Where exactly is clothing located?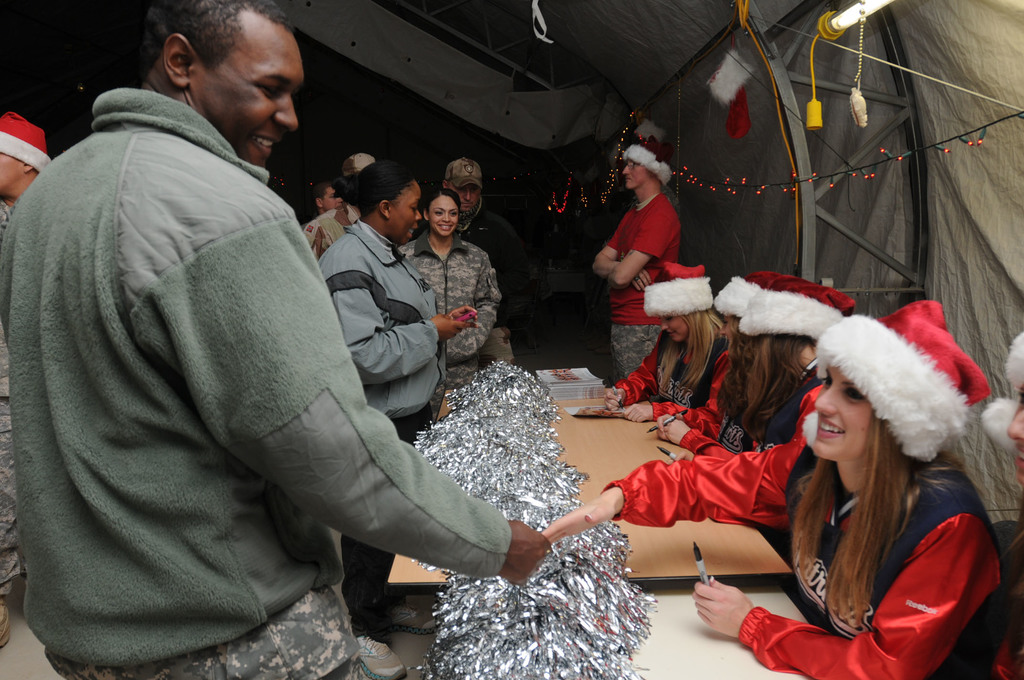
Its bounding box is Rect(598, 432, 1002, 679).
